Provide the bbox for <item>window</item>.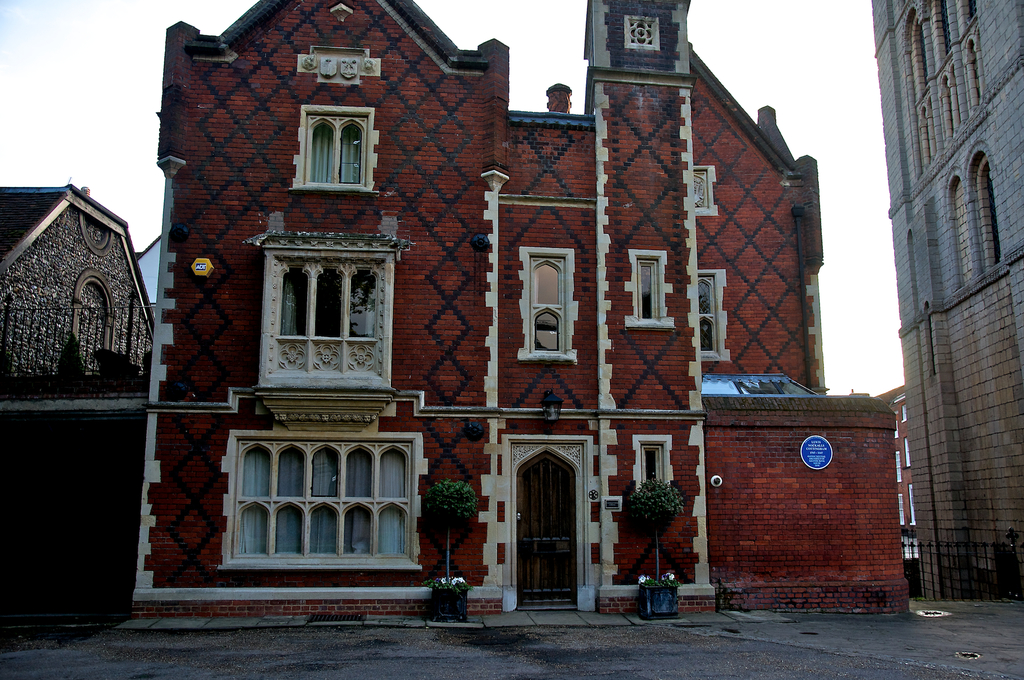
261/229/390/394.
